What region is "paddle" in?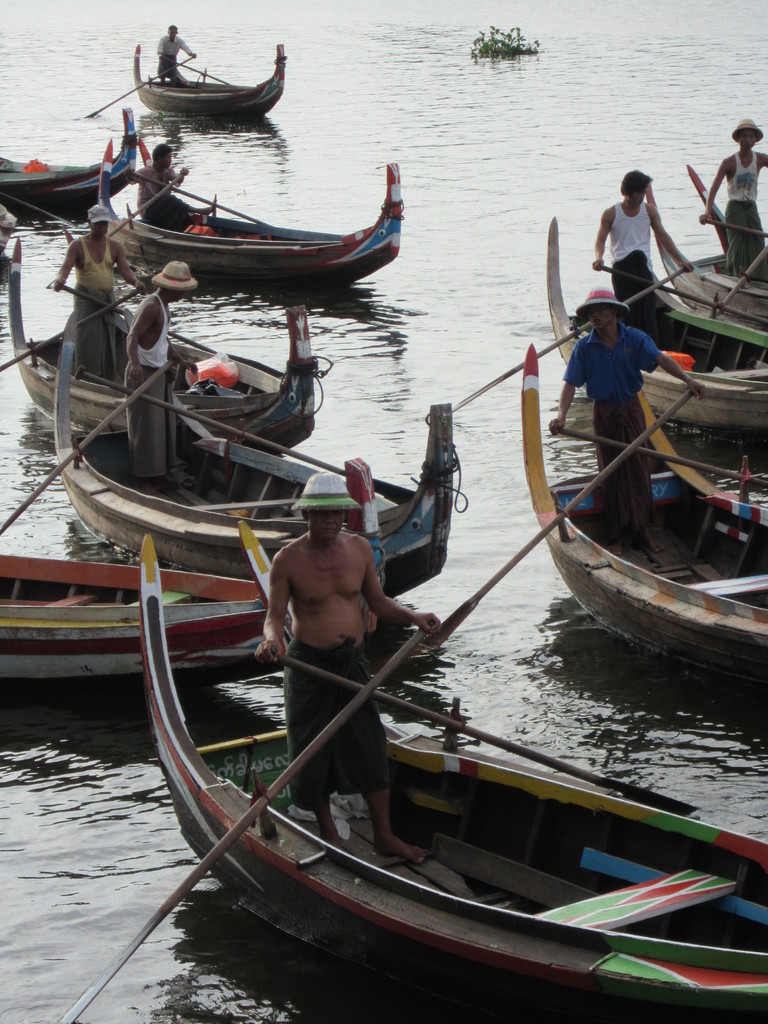
(left=601, top=264, right=767, bottom=329).
